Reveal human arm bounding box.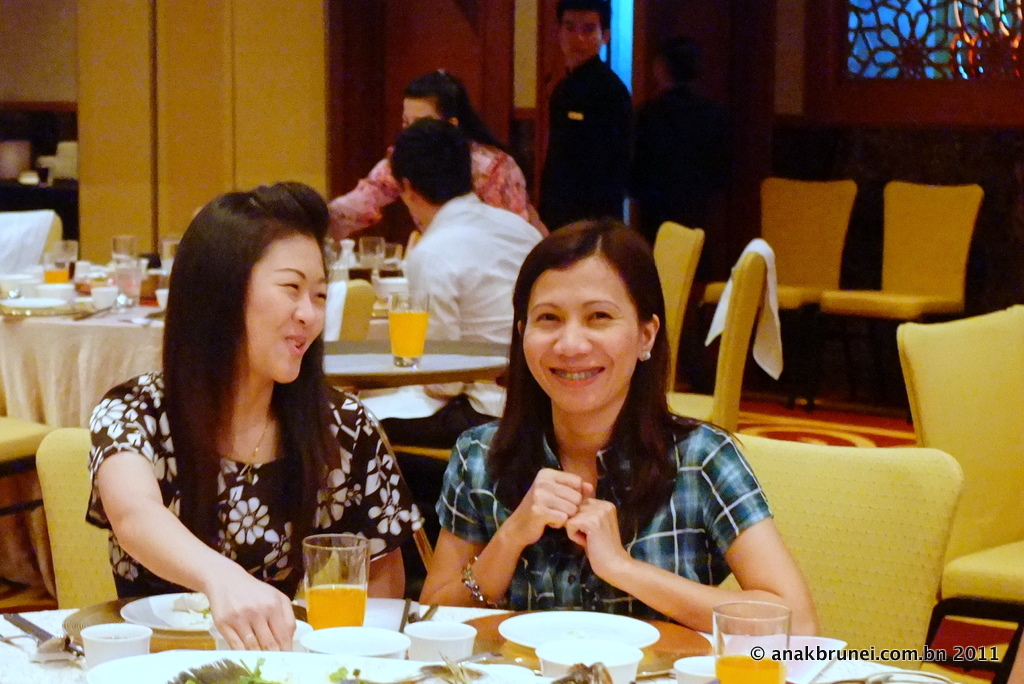
Revealed: box=[337, 411, 406, 600].
